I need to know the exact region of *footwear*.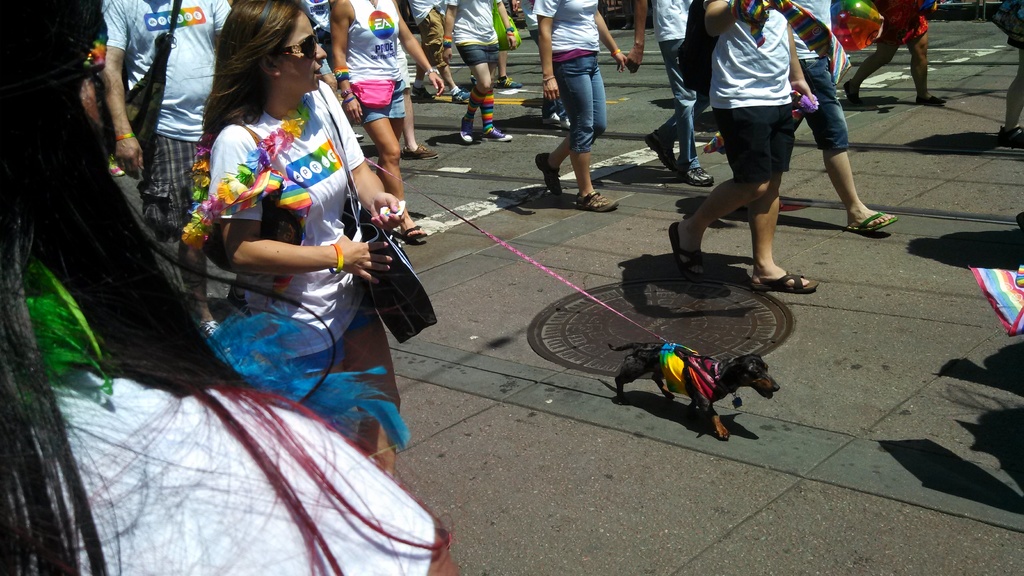
Region: (left=449, top=86, right=473, bottom=107).
